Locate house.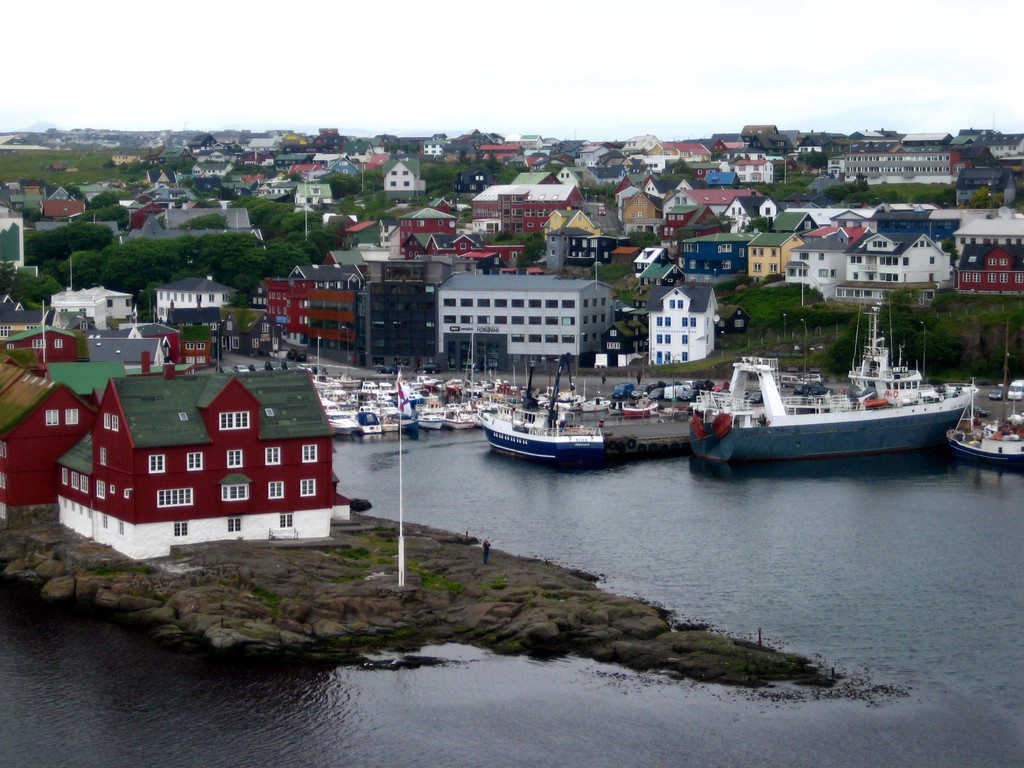
Bounding box: left=35, top=355, right=300, bottom=567.
